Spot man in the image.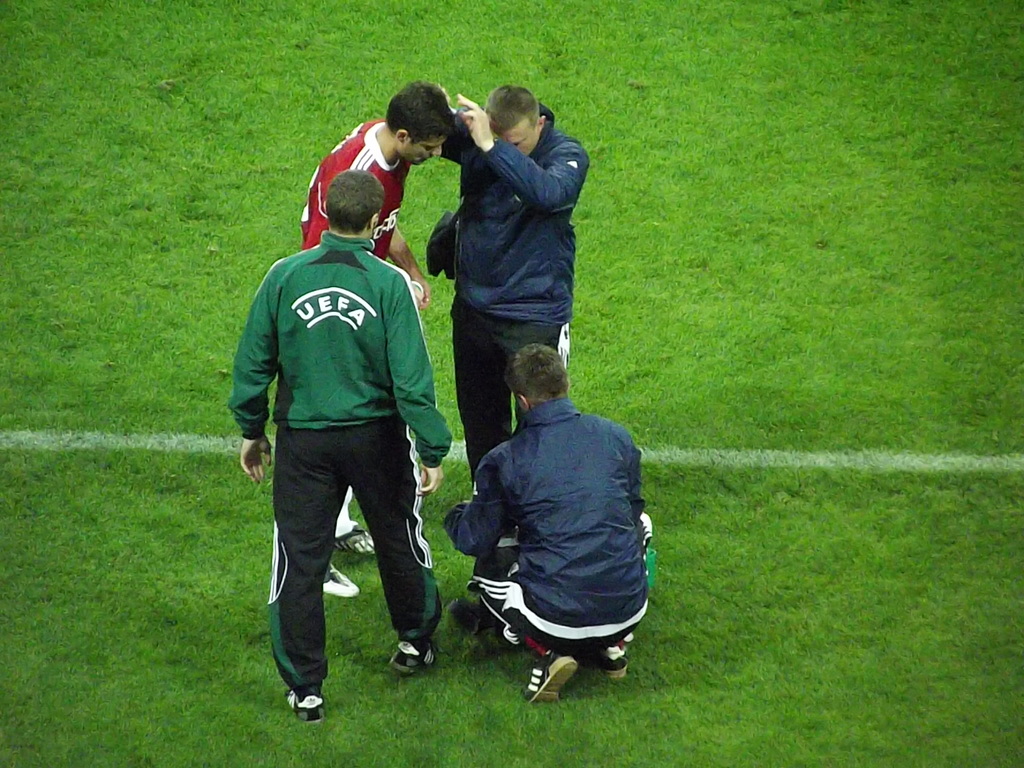
man found at x1=451, y1=334, x2=657, y2=716.
